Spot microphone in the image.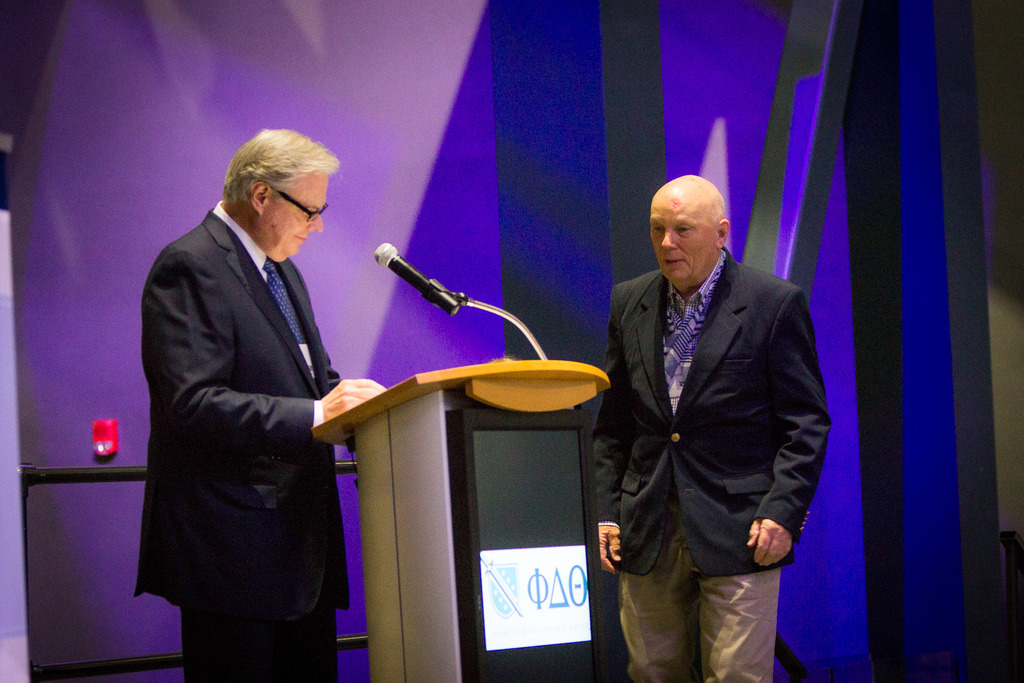
microphone found at locate(369, 240, 461, 312).
